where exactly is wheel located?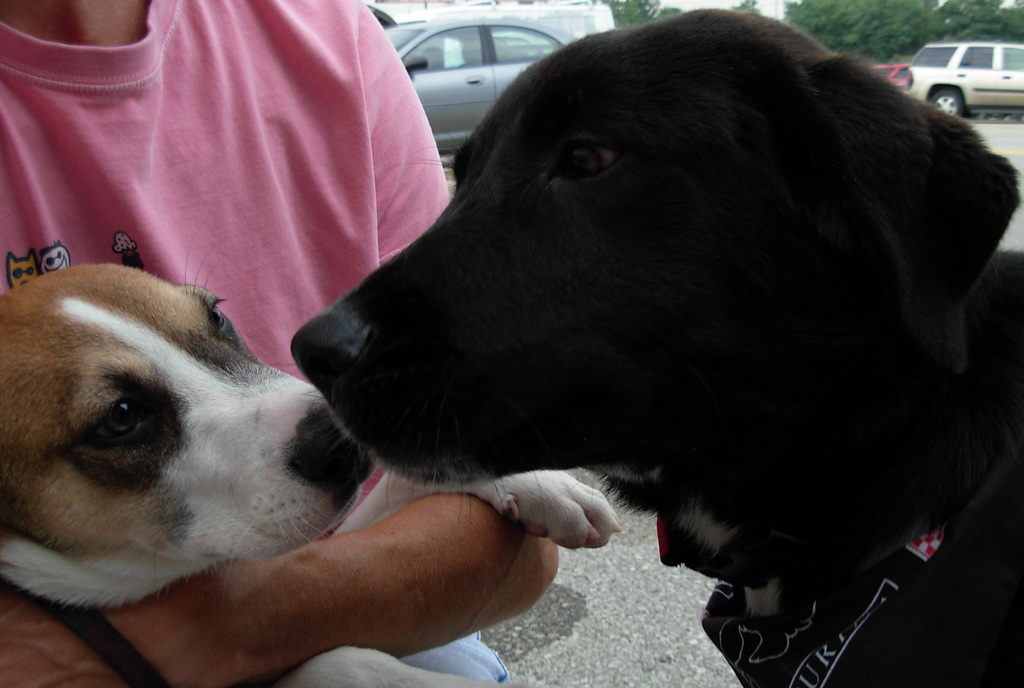
Its bounding box is box(927, 79, 968, 120).
